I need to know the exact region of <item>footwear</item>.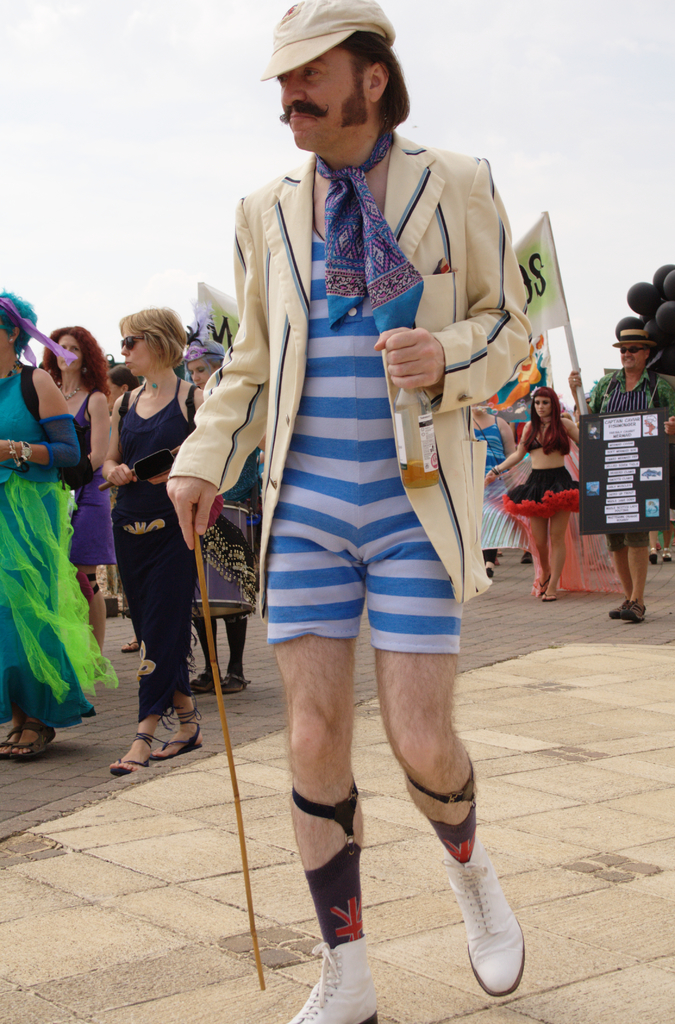
Region: [648,548,658,561].
